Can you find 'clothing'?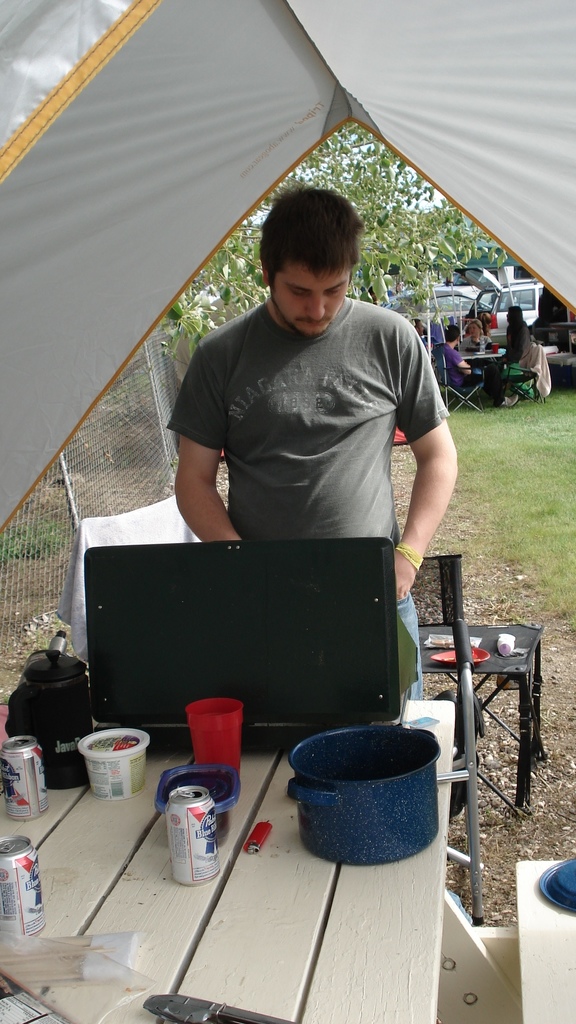
Yes, bounding box: 458, 339, 488, 350.
